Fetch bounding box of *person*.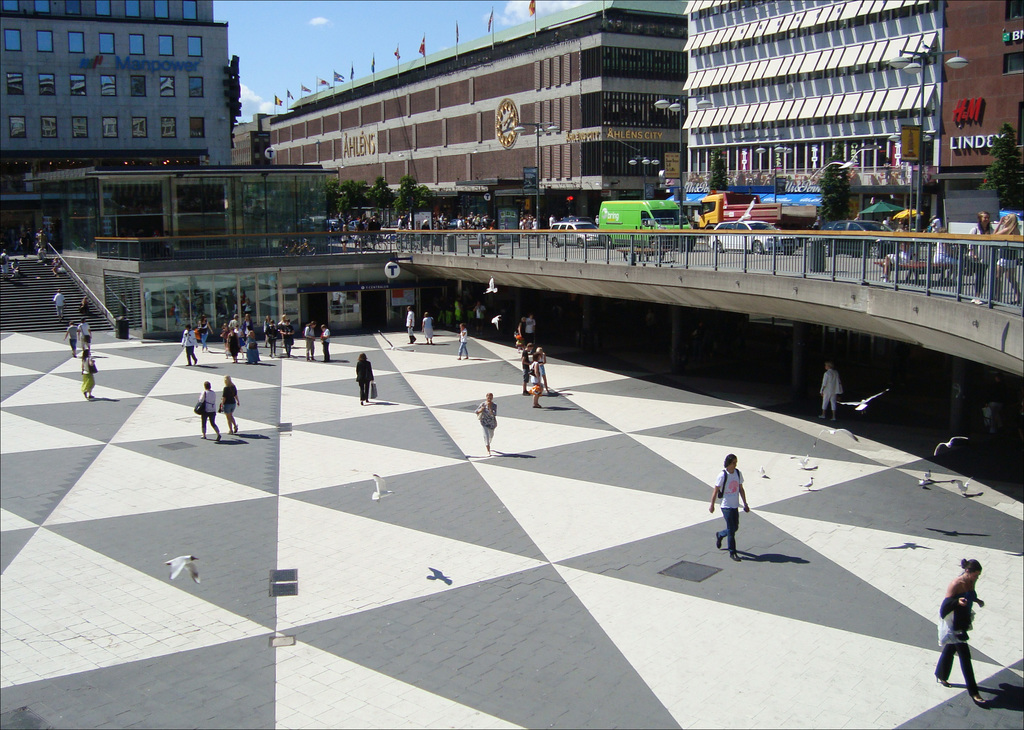
Bbox: [351,350,375,407].
